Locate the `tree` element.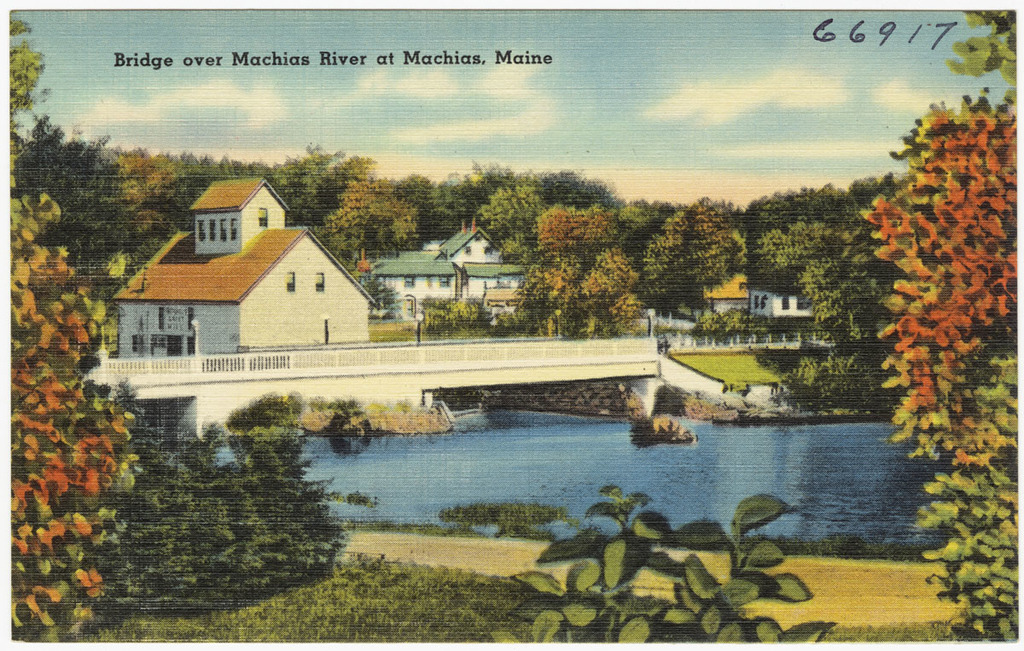
Element bbox: <region>385, 176, 426, 255</region>.
